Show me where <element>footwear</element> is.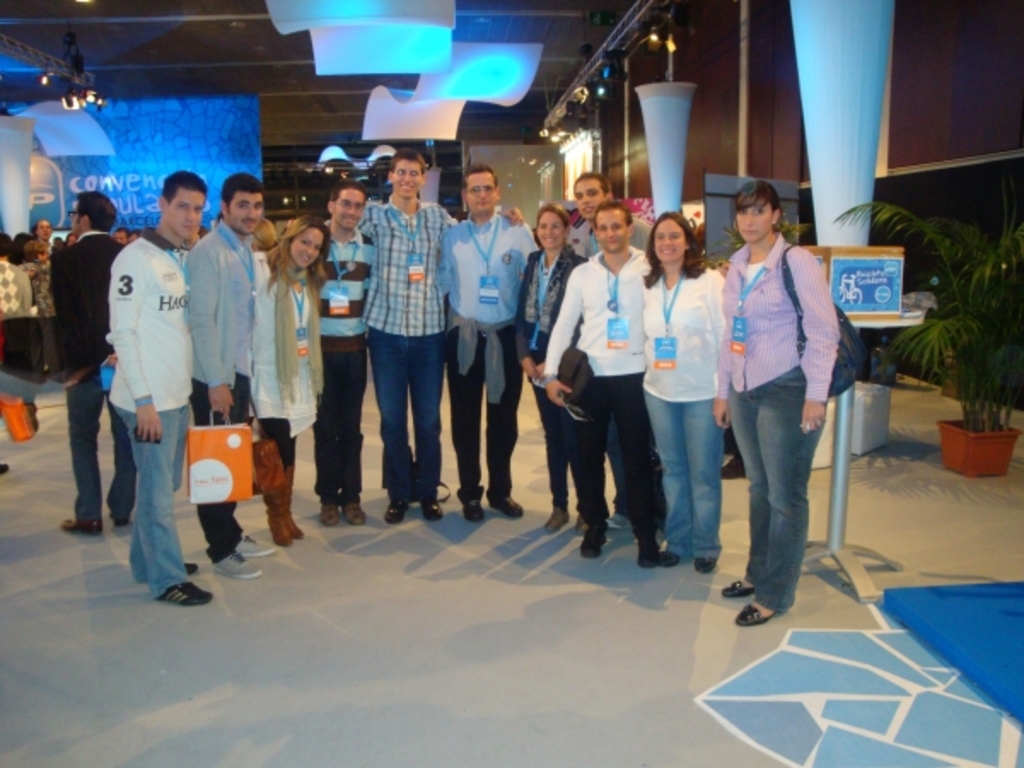
<element>footwear</element> is at select_region(437, 478, 452, 493).
